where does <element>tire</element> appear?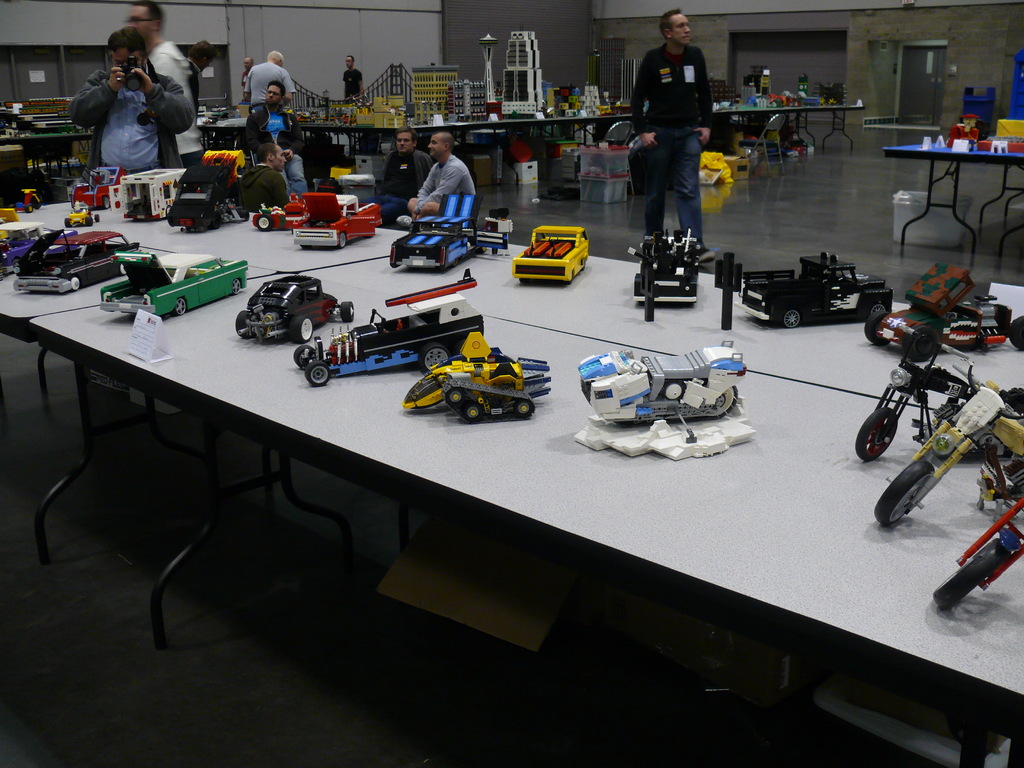
Appears at x1=242, y1=210, x2=250, y2=221.
